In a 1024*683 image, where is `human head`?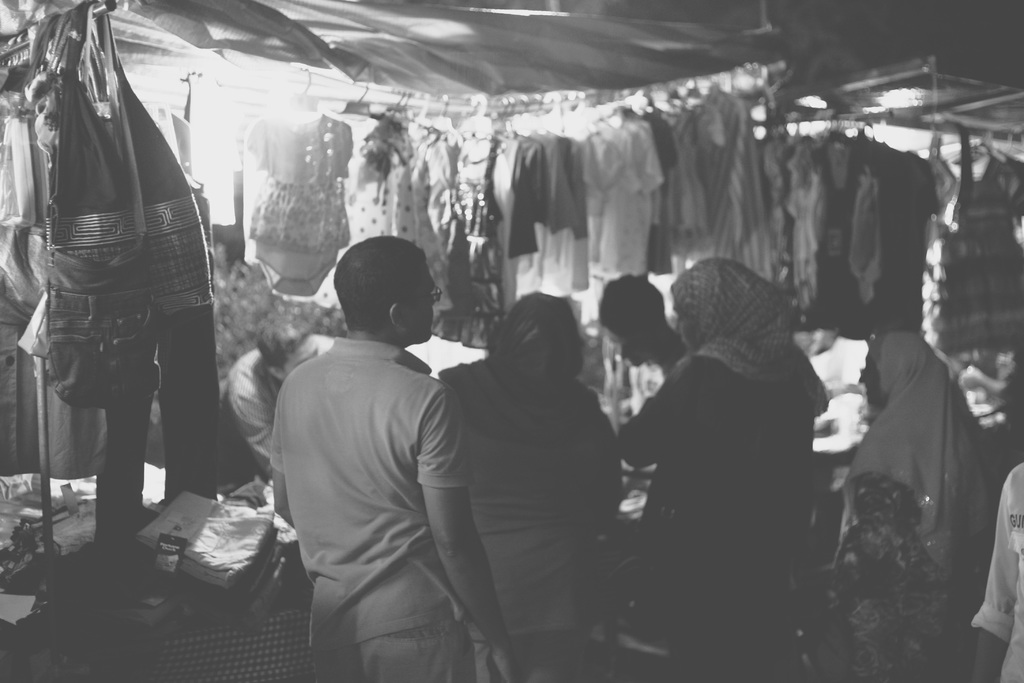
316,223,440,348.
